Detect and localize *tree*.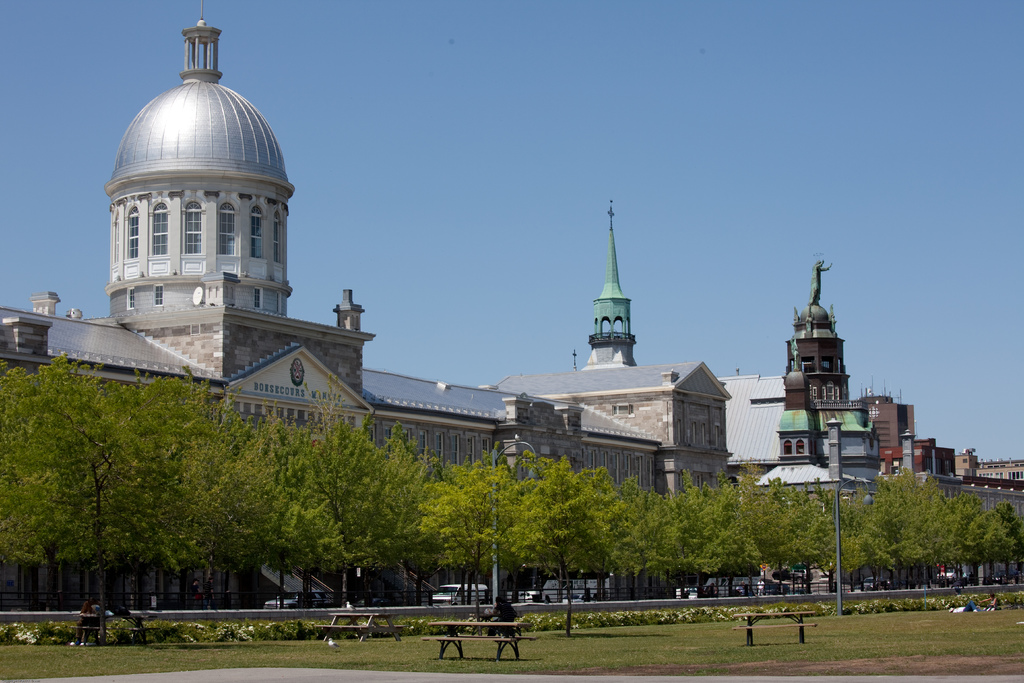
Localized at rect(961, 504, 978, 577).
